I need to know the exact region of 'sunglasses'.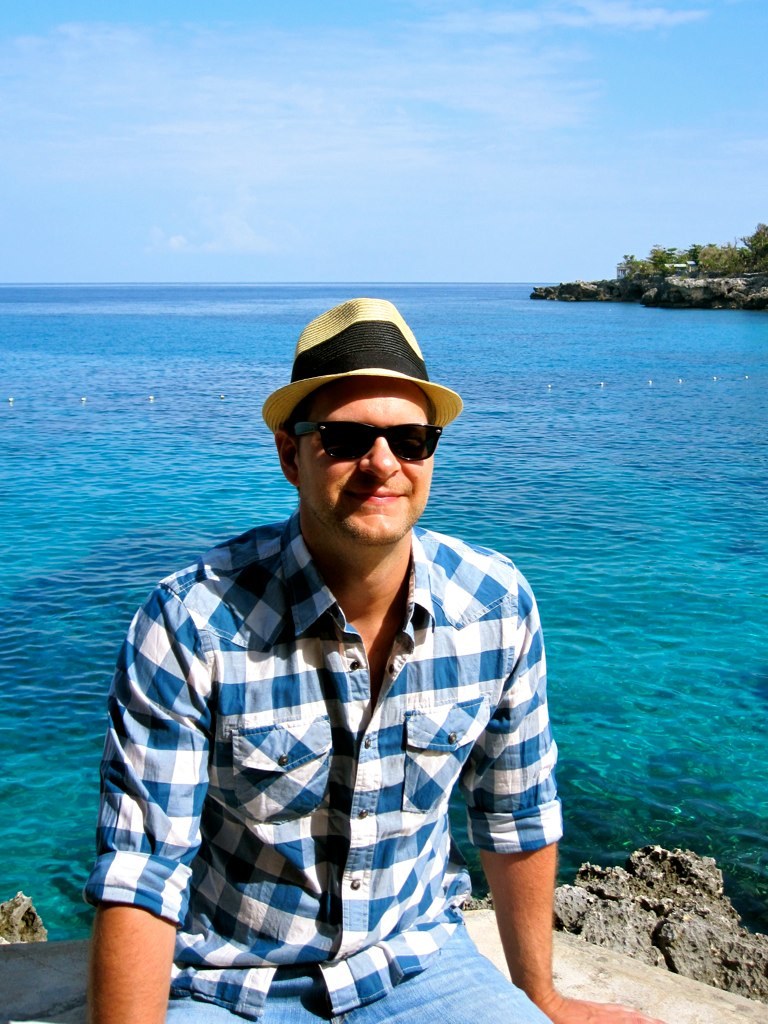
Region: 270, 418, 452, 475.
